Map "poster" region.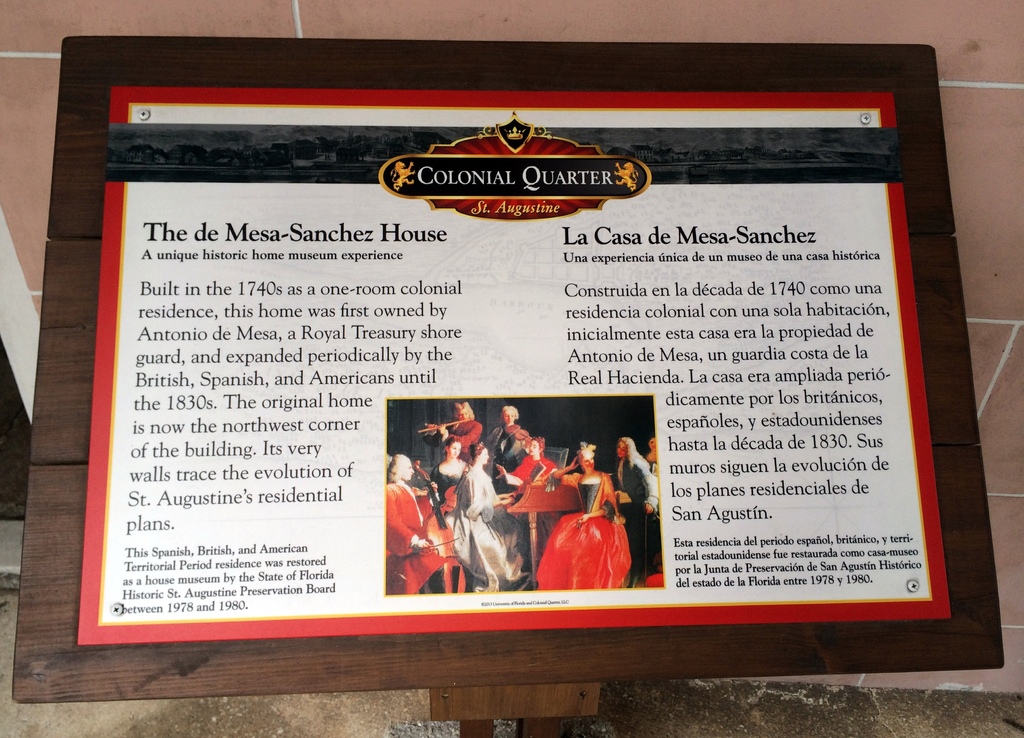
Mapped to bbox=[76, 81, 954, 643].
